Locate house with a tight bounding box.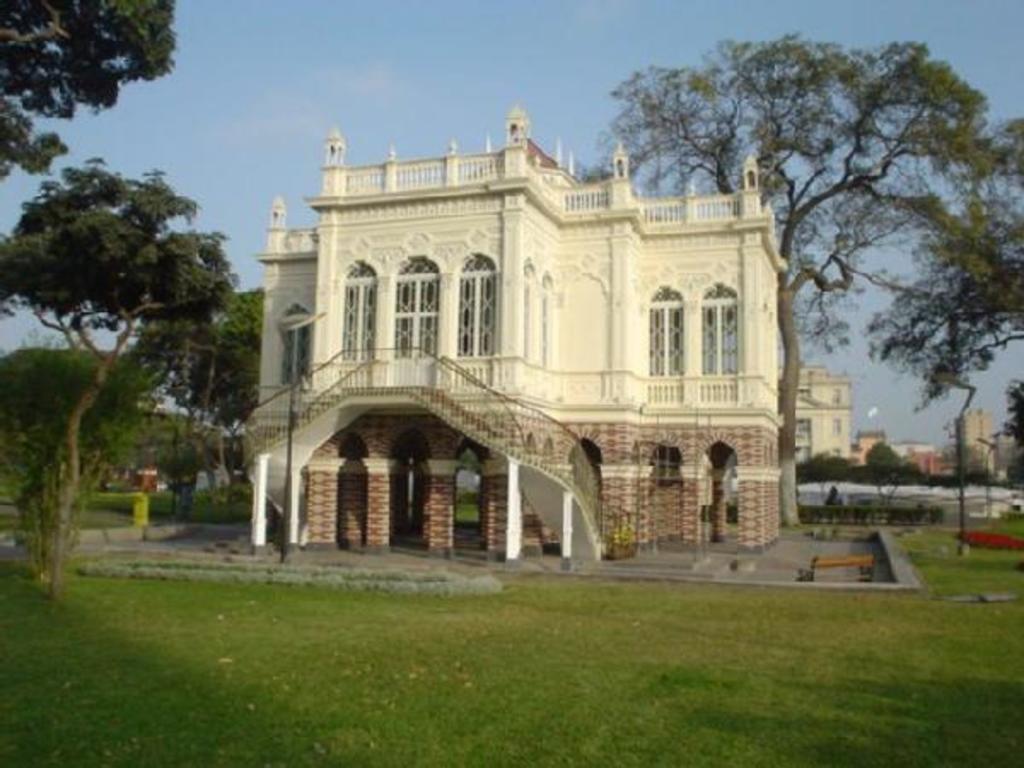
266/111/828/563.
